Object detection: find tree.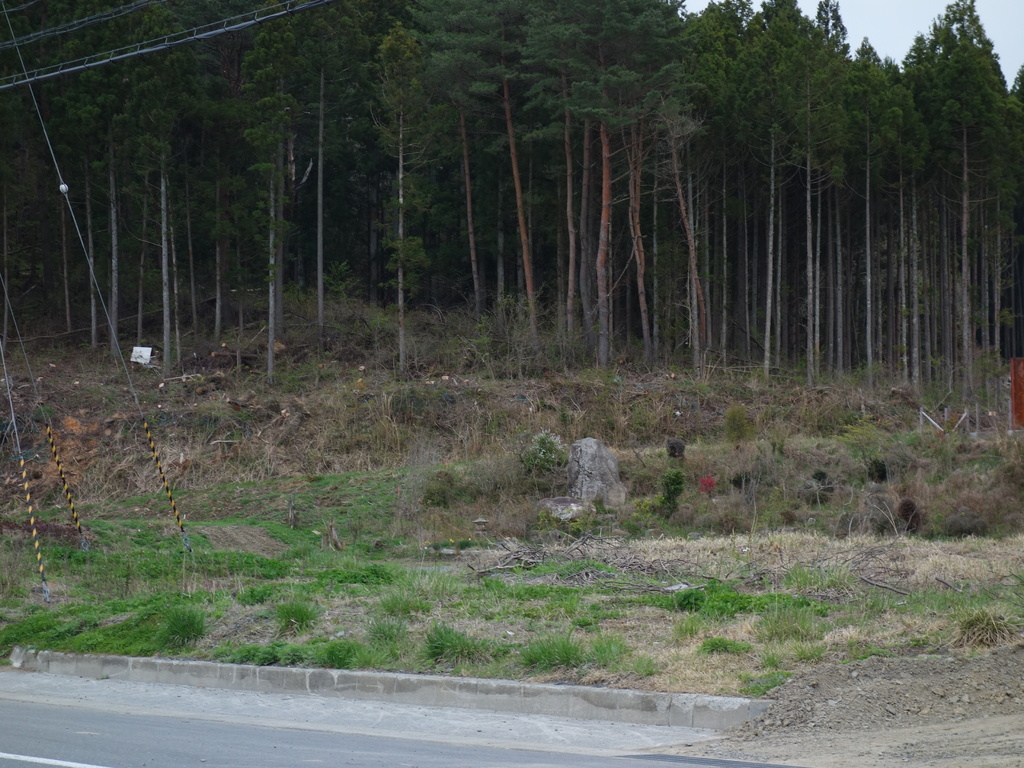
[left=113, top=0, right=227, bottom=372].
